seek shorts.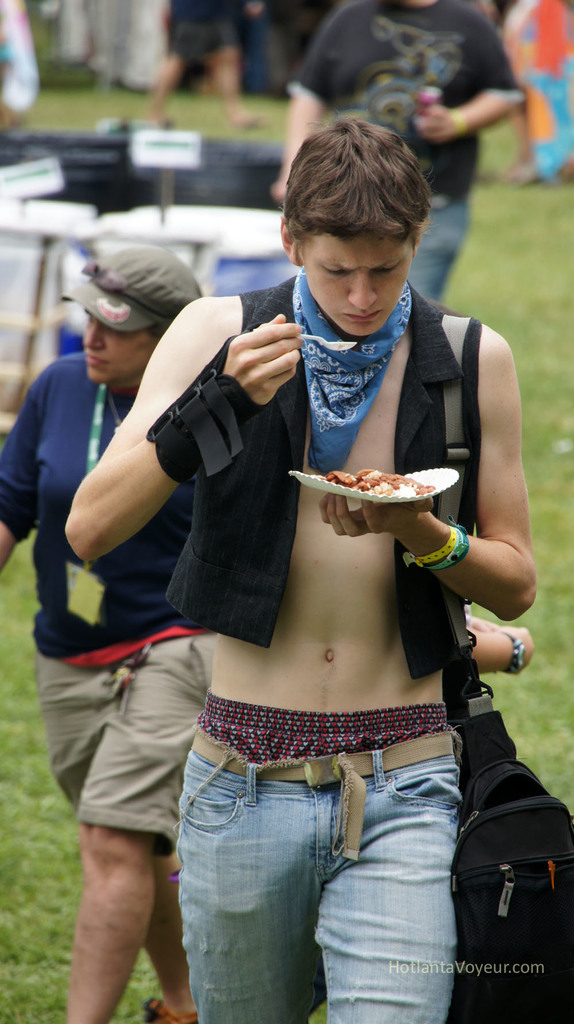
pyautogui.locateOnScreen(35, 634, 218, 853).
